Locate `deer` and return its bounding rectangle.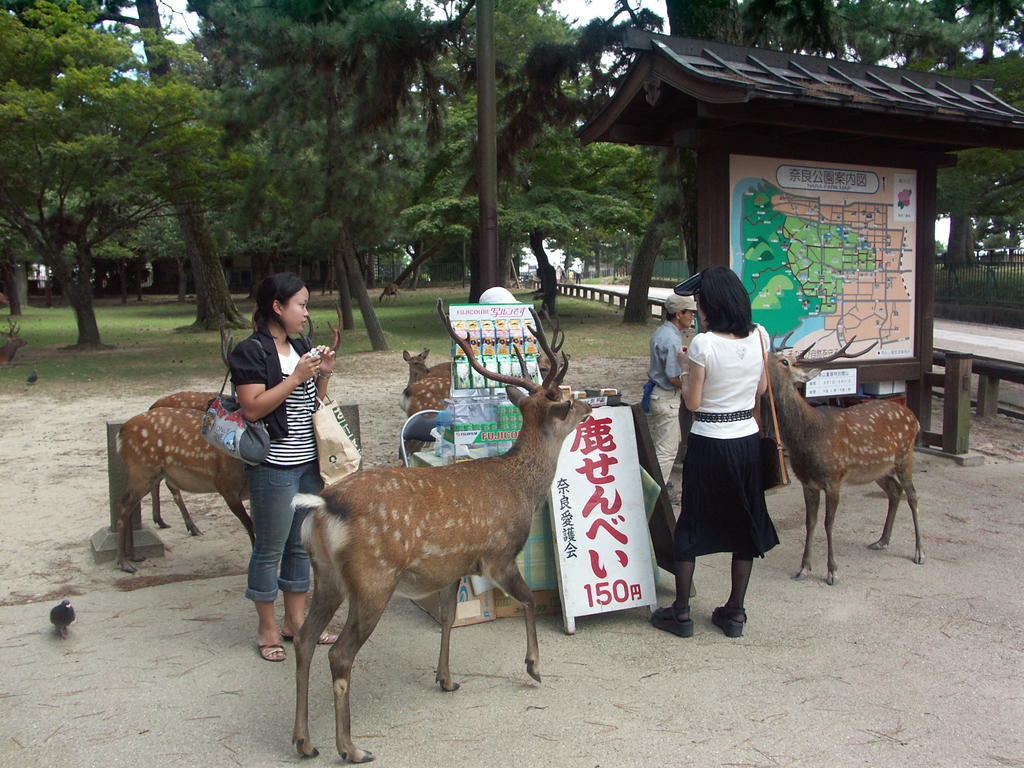
rect(294, 298, 592, 762).
